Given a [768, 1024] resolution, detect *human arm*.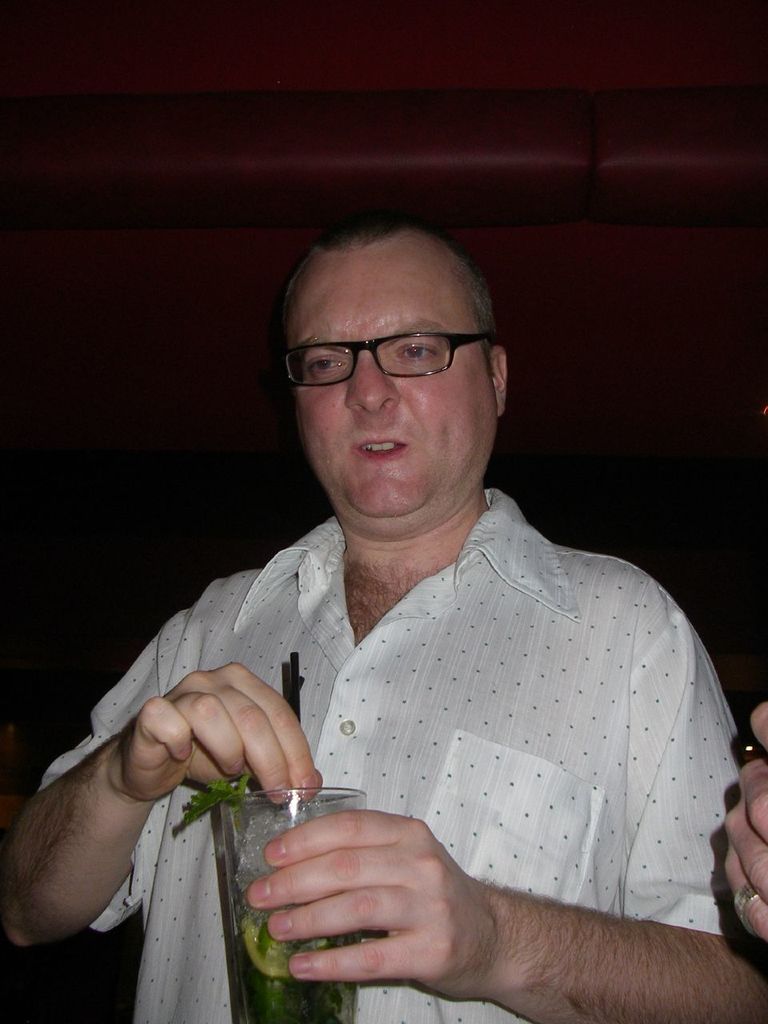
(left=719, top=702, right=767, bottom=942).
